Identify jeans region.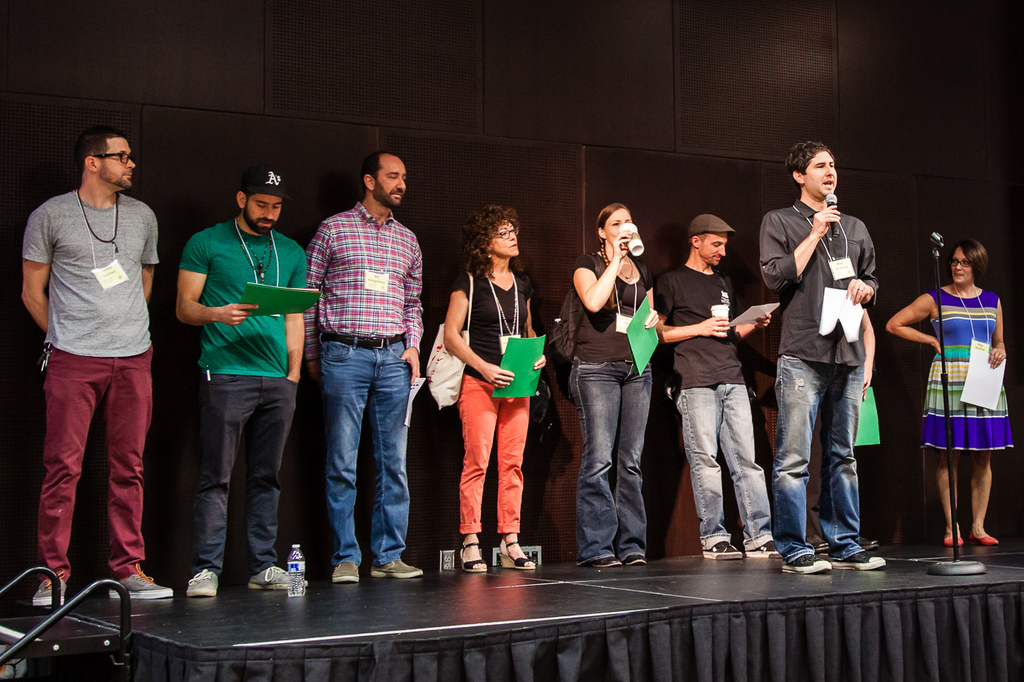
Region: x1=668, y1=387, x2=784, y2=544.
